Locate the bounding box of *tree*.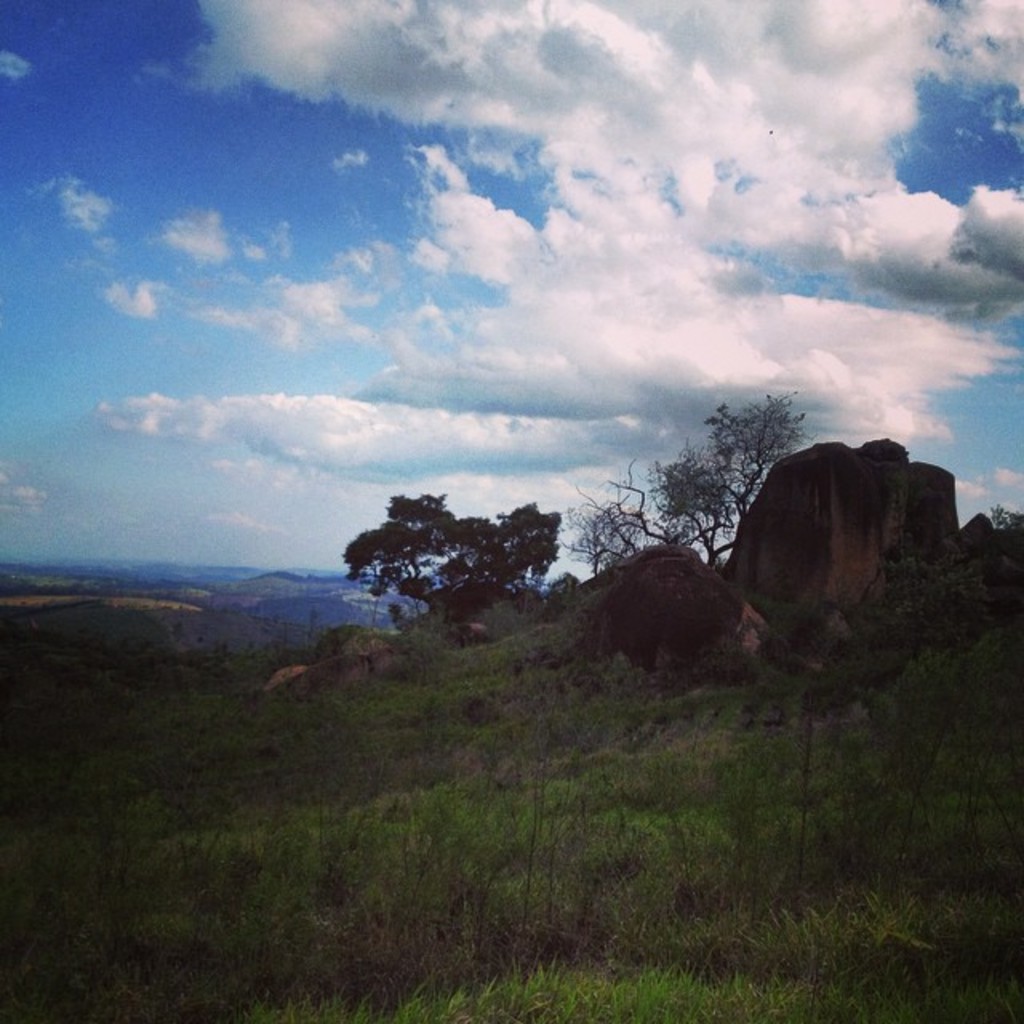
Bounding box: [left=565, top=389, right=813, bottom=571].
